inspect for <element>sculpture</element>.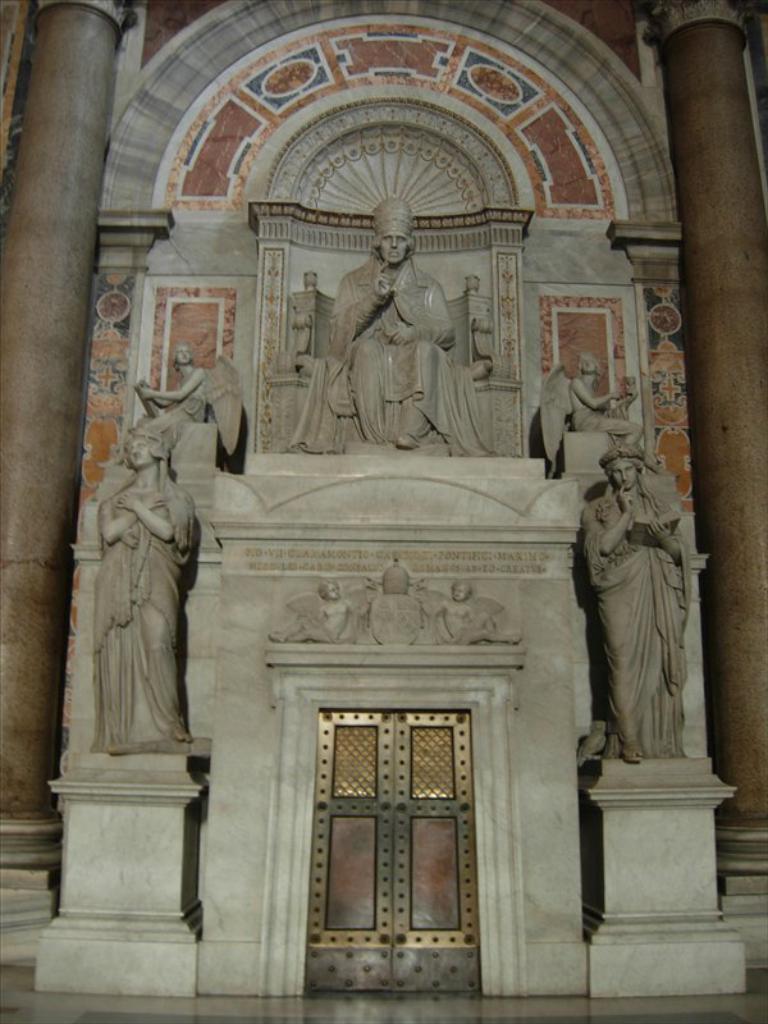
Inspection: rect(264, 566, 375, 645).
